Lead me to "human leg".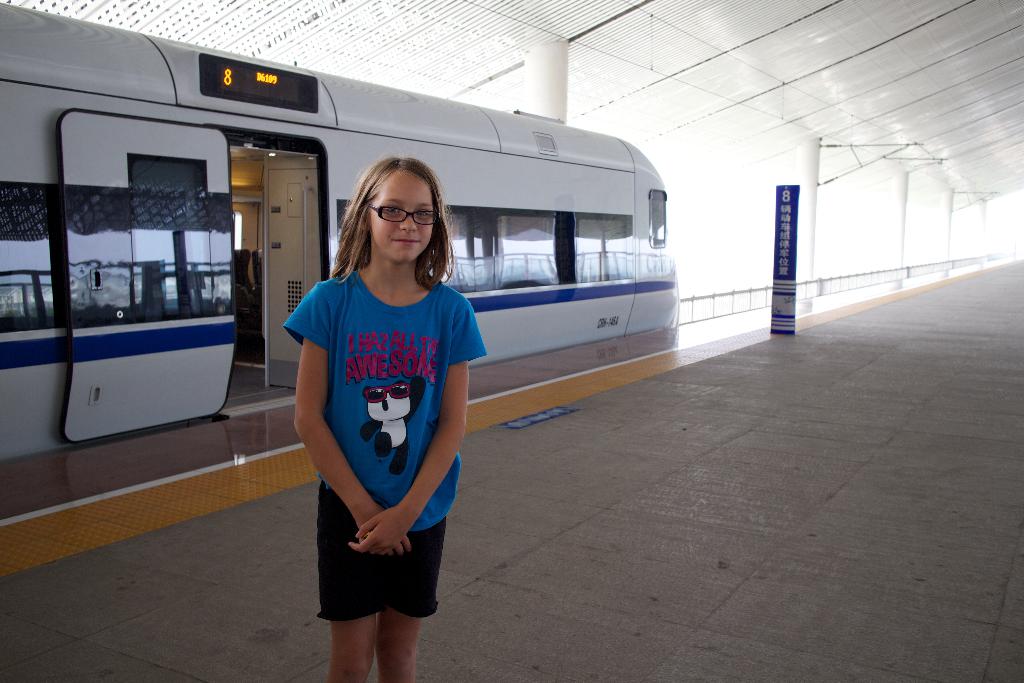
Lead to detection(378, 522, 448, 682).
